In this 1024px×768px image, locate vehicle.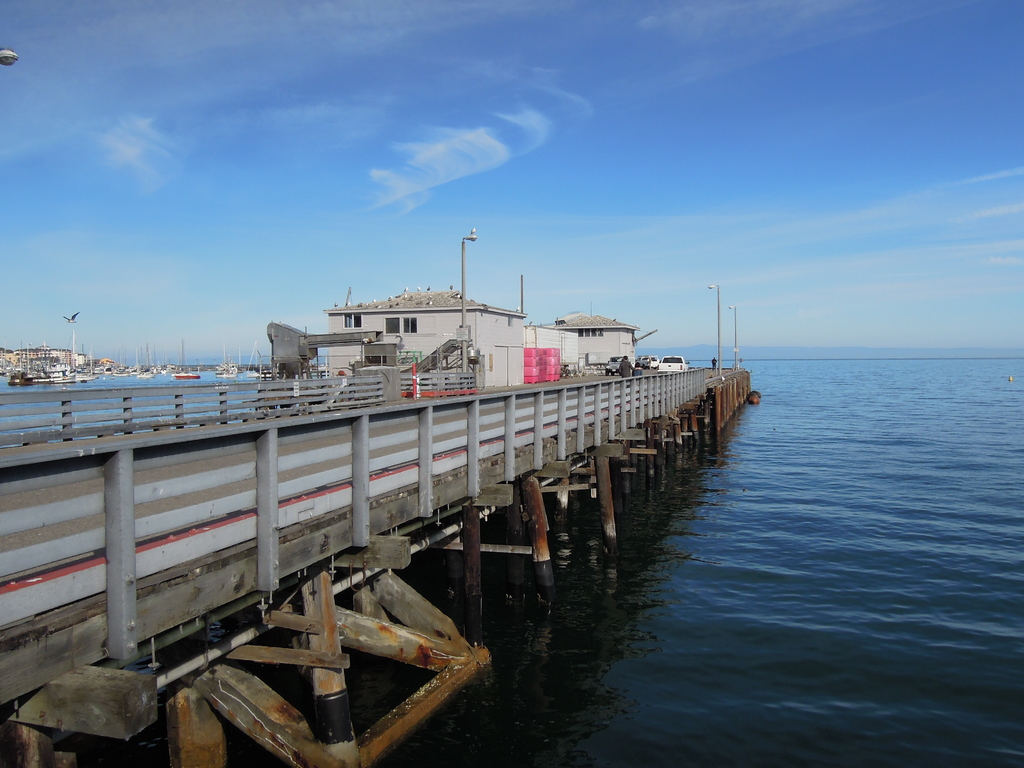
Bounding box: pyautogui.locateOnScreen(631, 352, 660, 371).
